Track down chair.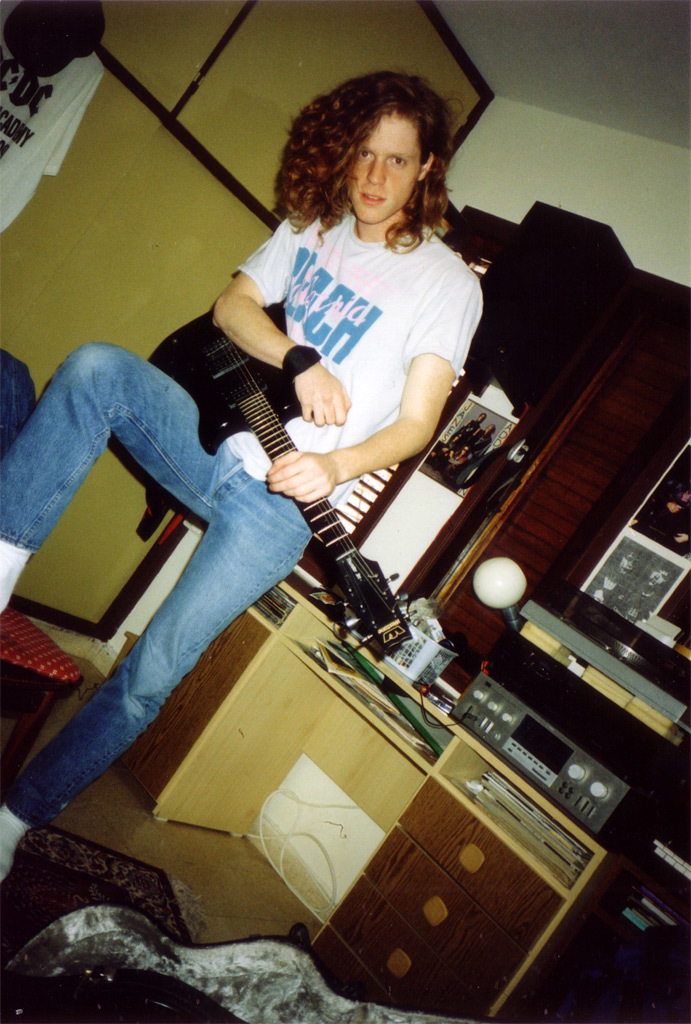
Tracked to bbox=[0, 344, 85, 799].
